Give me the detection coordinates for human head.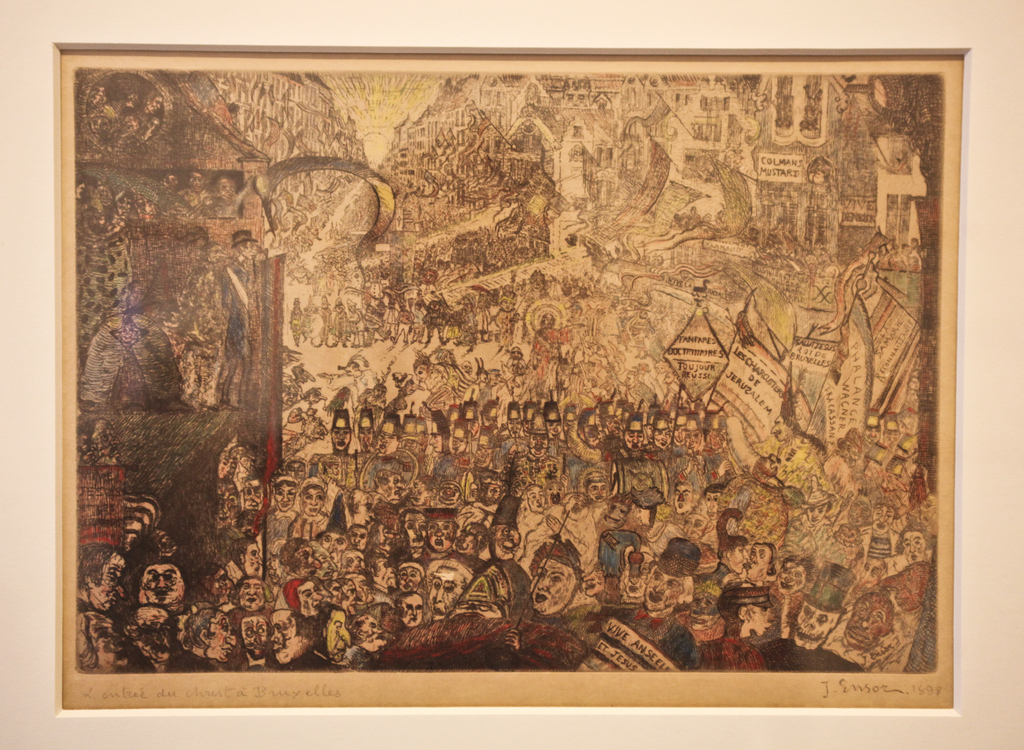
863 408 880 442.
